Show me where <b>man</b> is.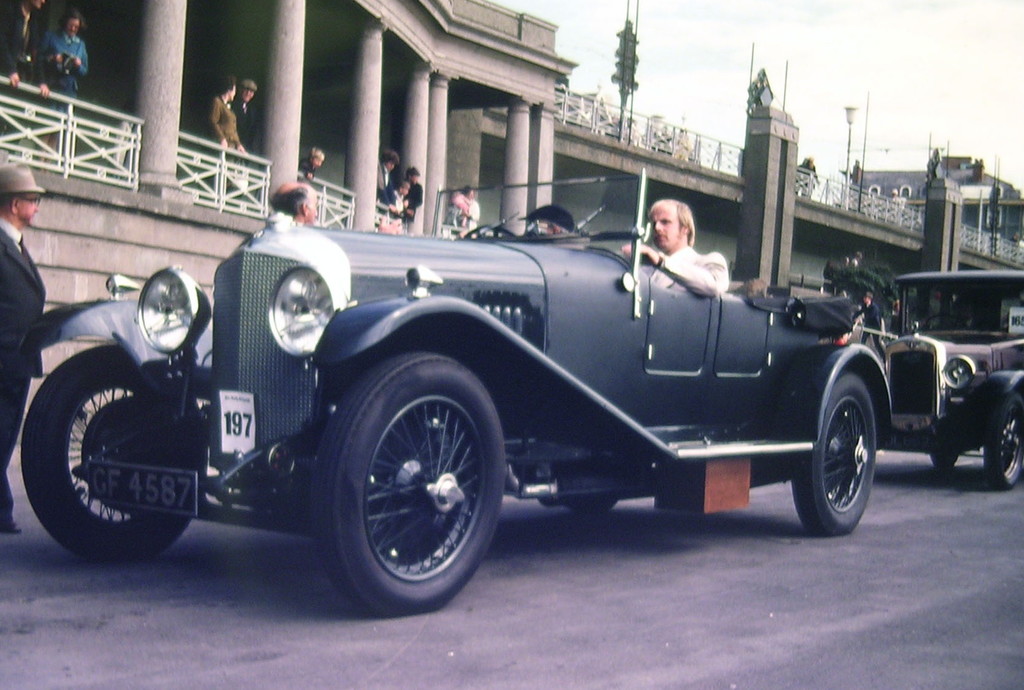
<b>man</b> is at region(618, 199, 729, 300).
